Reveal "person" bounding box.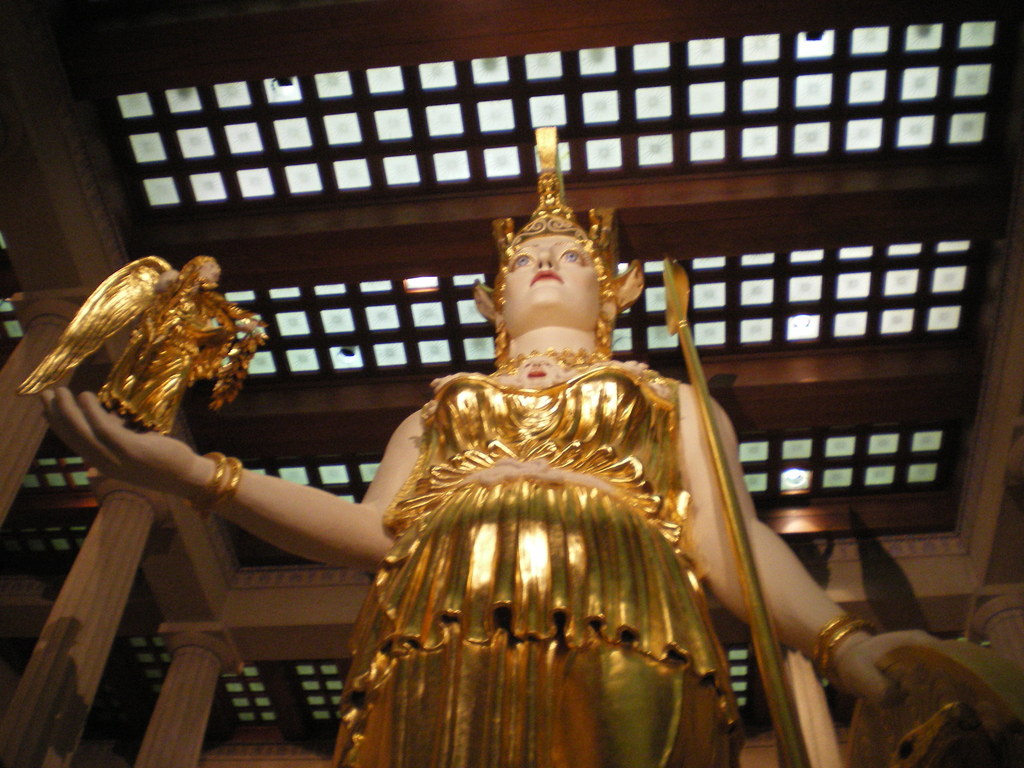
Revealed: (39, 127, 998, 767).
